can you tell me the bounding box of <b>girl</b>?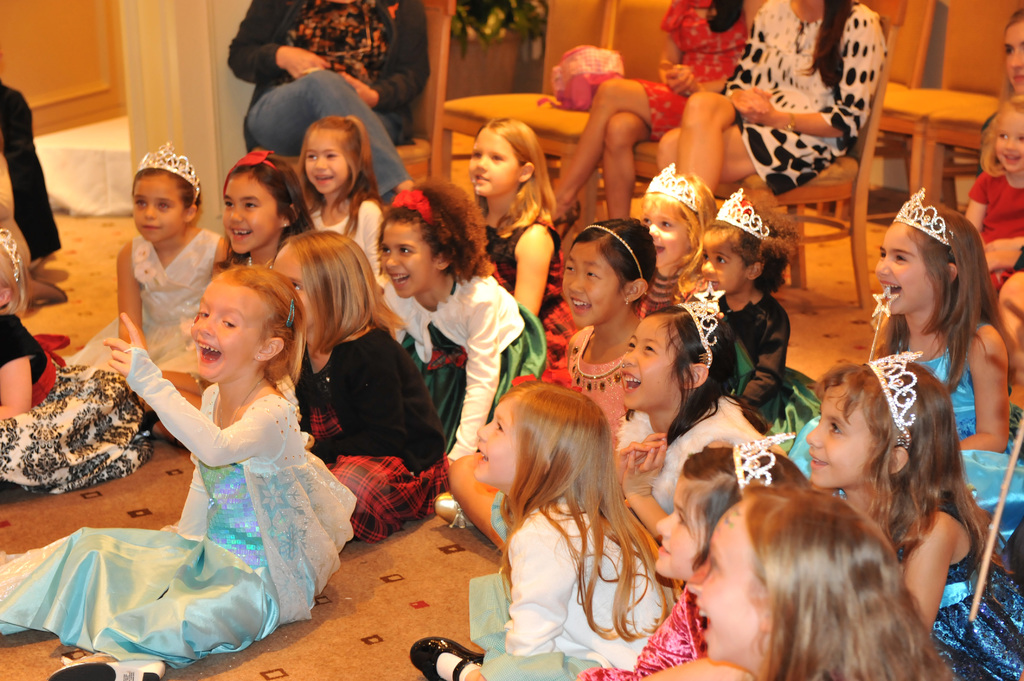
rect(612, 292, 770, 545).
